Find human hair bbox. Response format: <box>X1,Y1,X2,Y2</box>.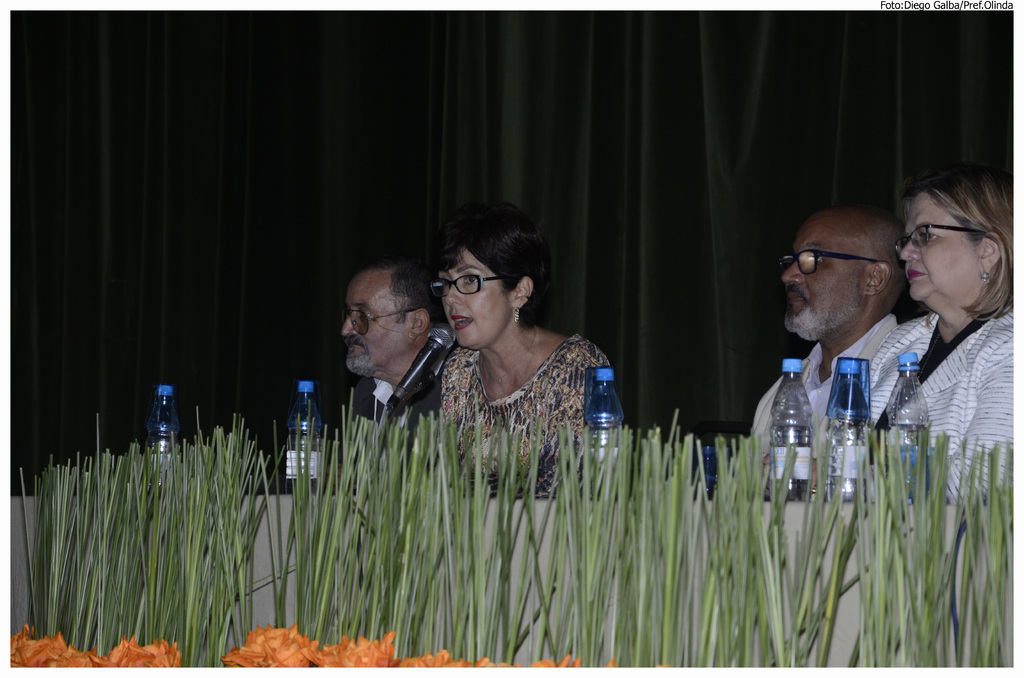
<box>371,257,447,321</box>.
